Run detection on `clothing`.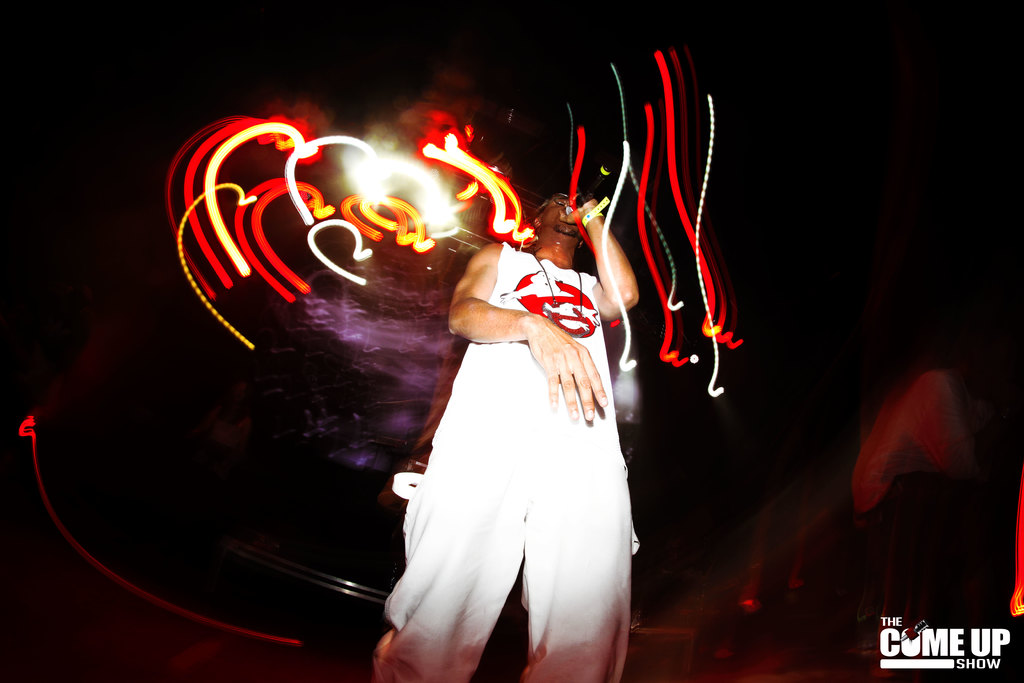
Result: locate(378, 247, 650, 682).
